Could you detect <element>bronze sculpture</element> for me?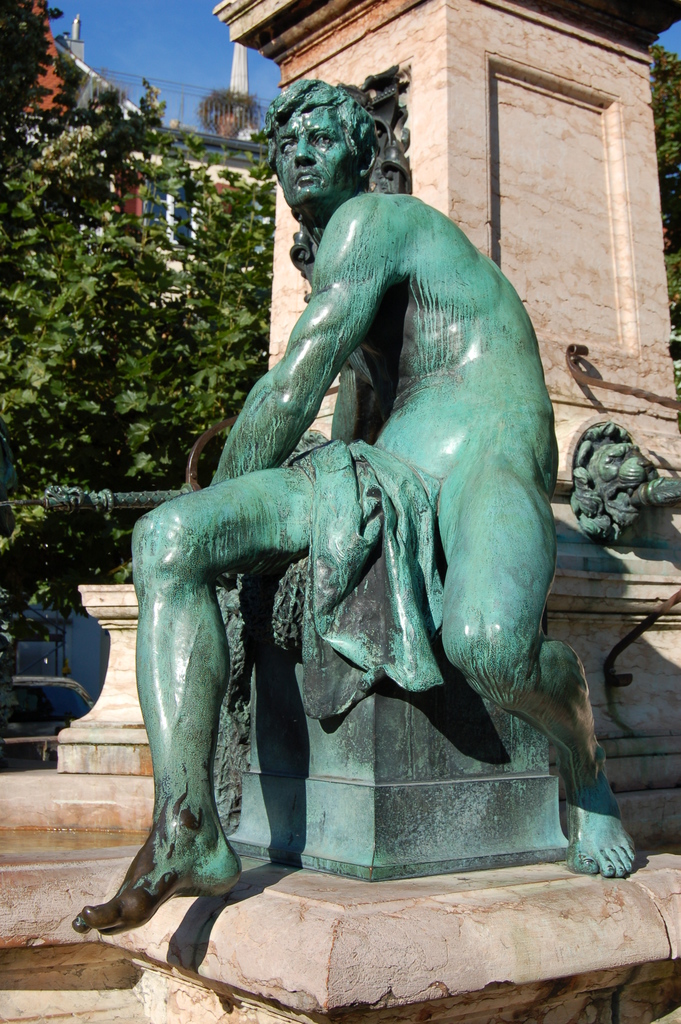
Detection result: (left=145, top=100, right=588, bottom=924).
